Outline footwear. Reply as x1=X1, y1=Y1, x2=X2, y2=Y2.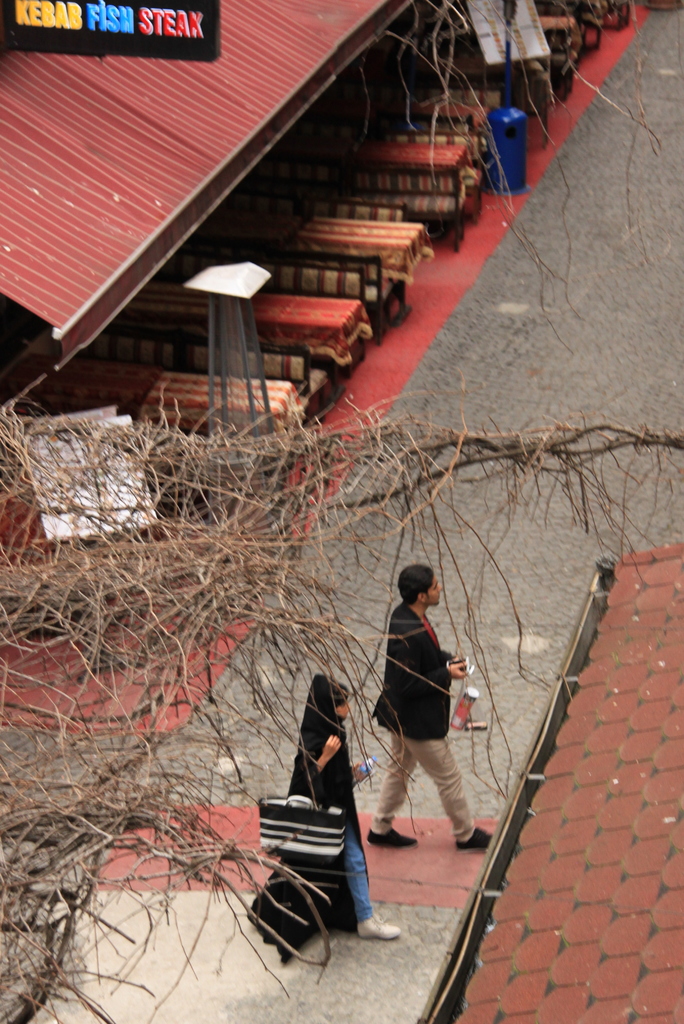
x1=455, y1=822, x2=497, y2=849.
